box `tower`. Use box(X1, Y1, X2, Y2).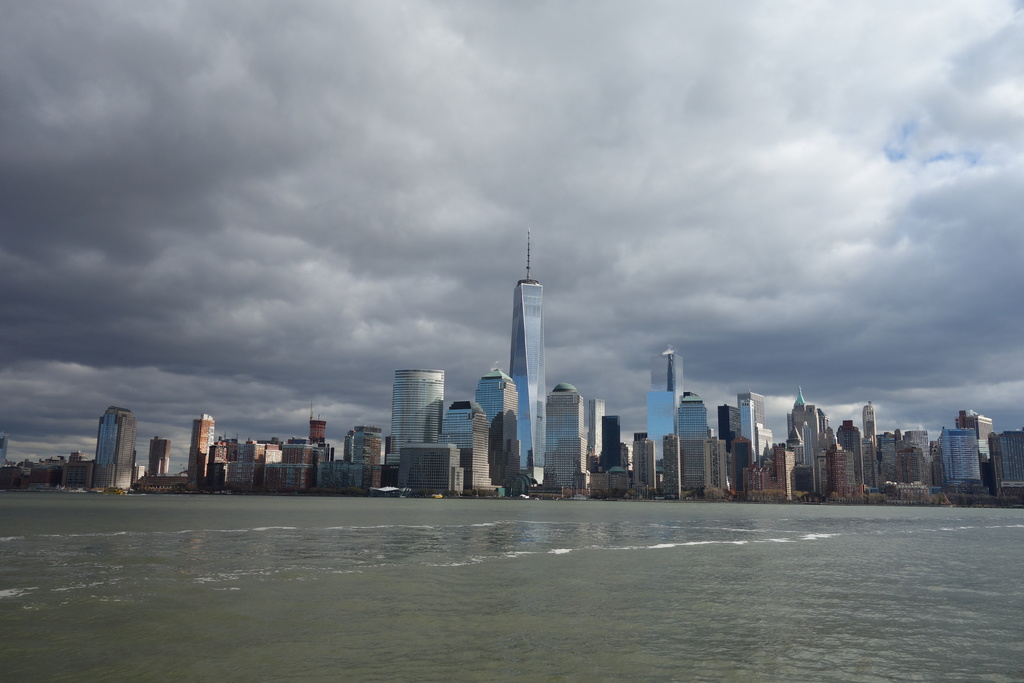
box(837, 420, 862, 488).
